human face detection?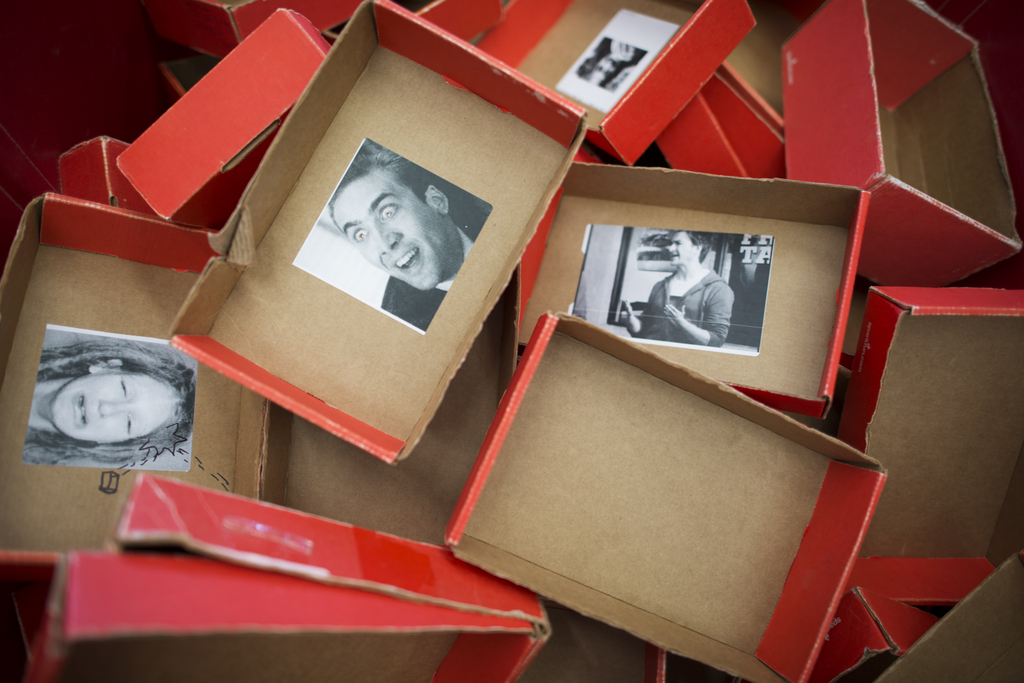
(left=345, top=182, right=445, bottom=282)
